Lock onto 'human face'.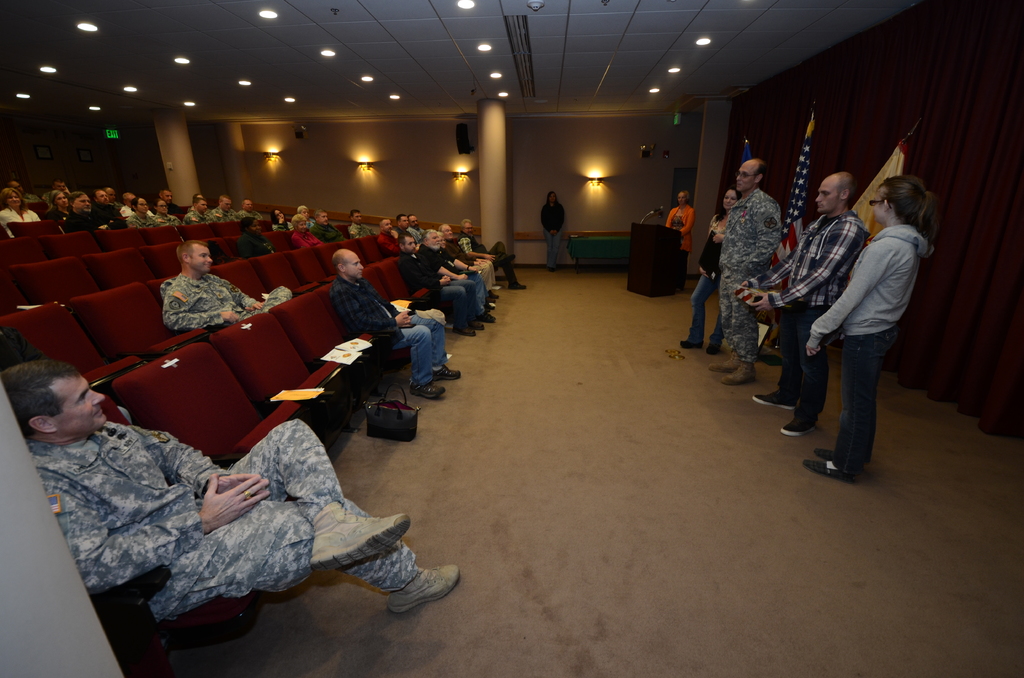
Locked: crop(737, 163, 757, 191).
